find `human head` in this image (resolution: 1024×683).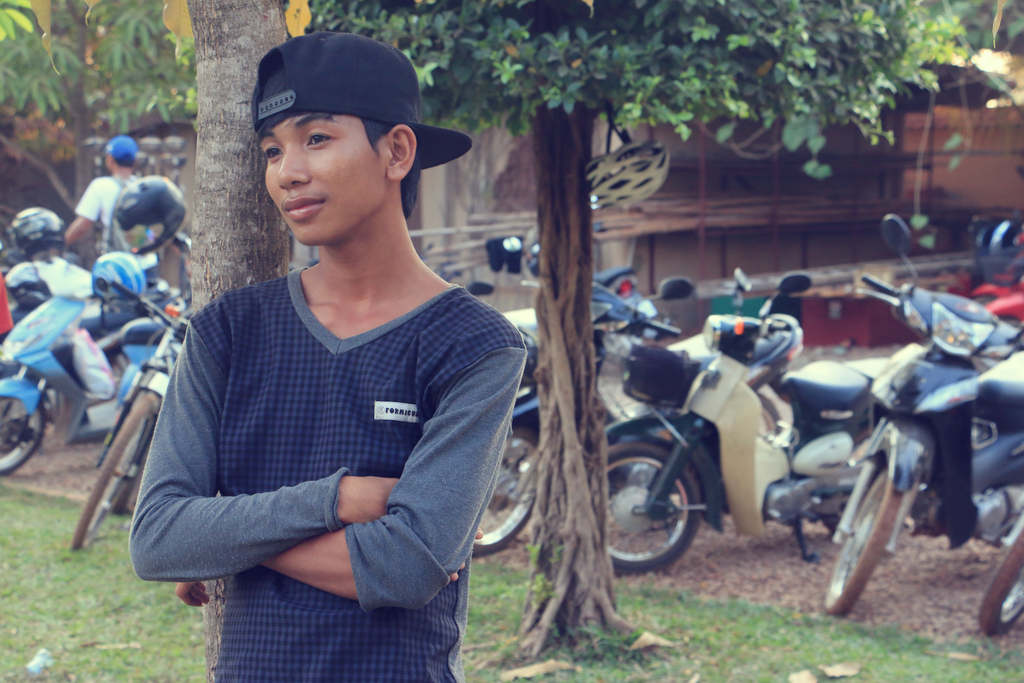
(101,136,139,176).
